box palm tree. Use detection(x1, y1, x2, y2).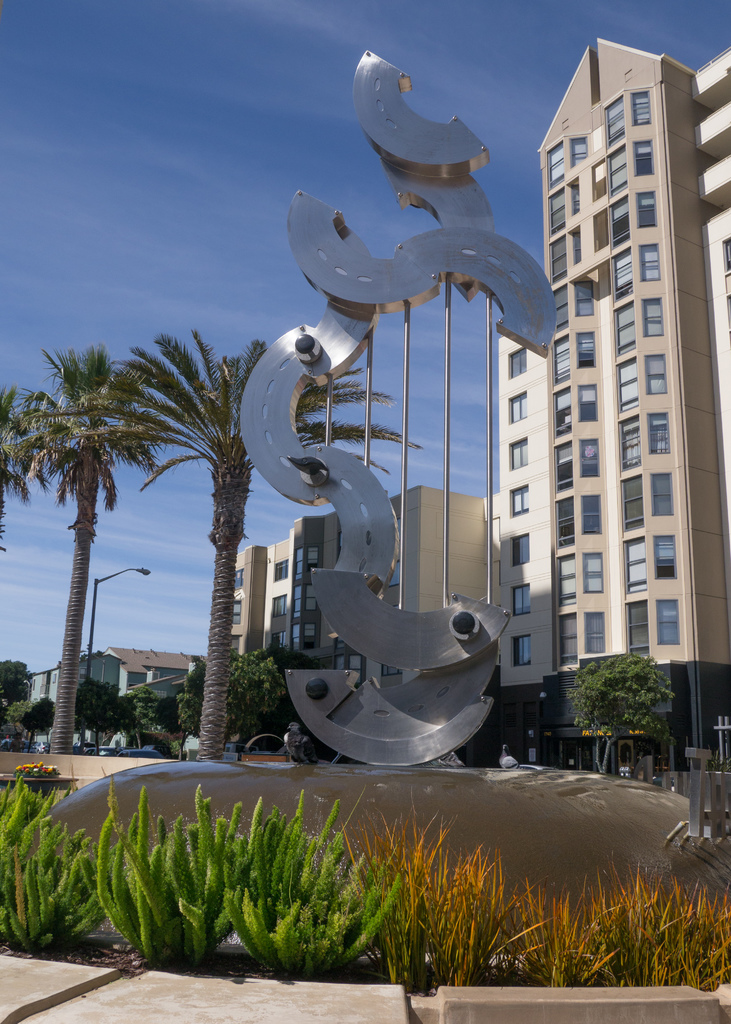
detection(0, 391, 35, 564).
